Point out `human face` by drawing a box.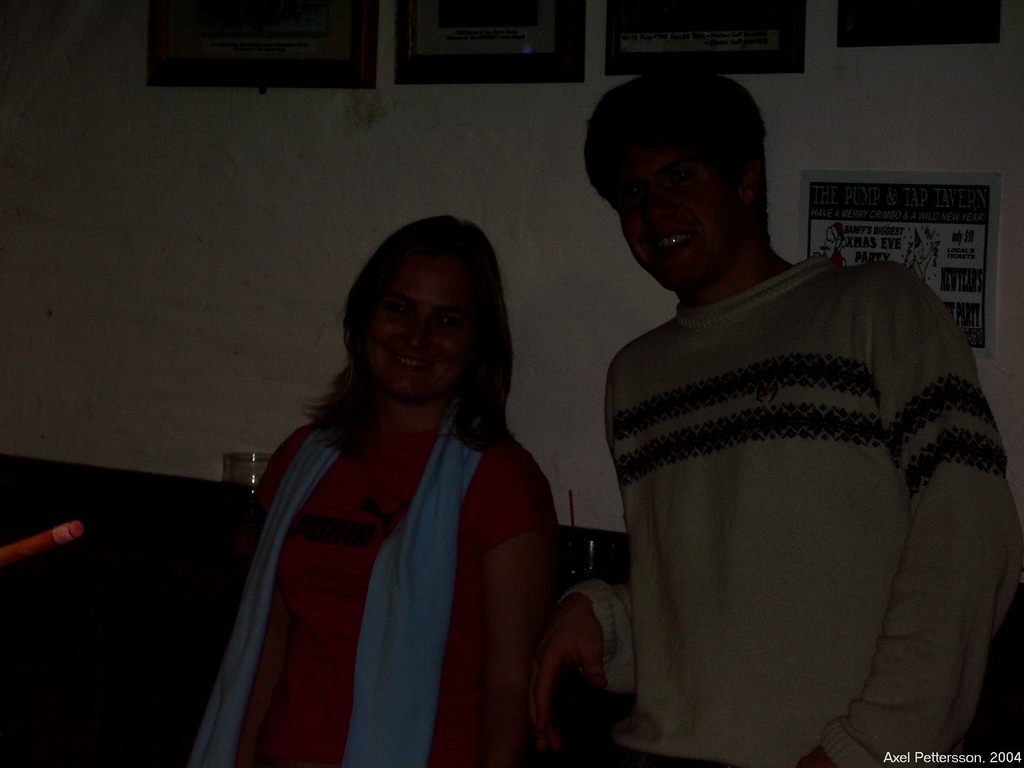
{"x1": 362, "y1": 253, "x2": 470, "y2": 407}.
